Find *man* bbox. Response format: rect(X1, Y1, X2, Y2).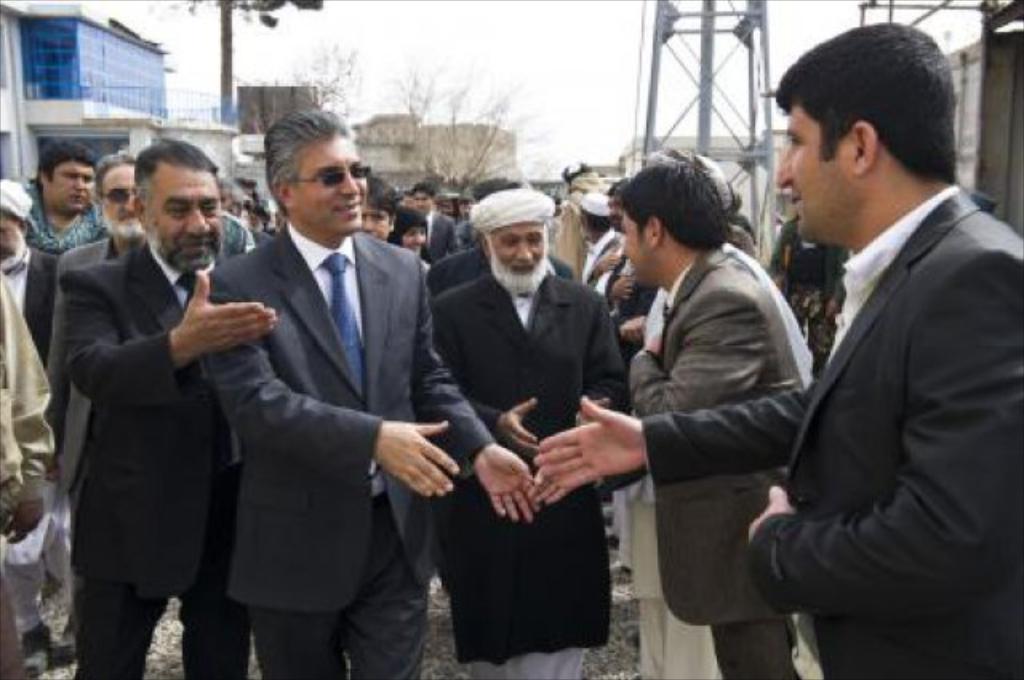
rect(421, 174, 598, 306).
